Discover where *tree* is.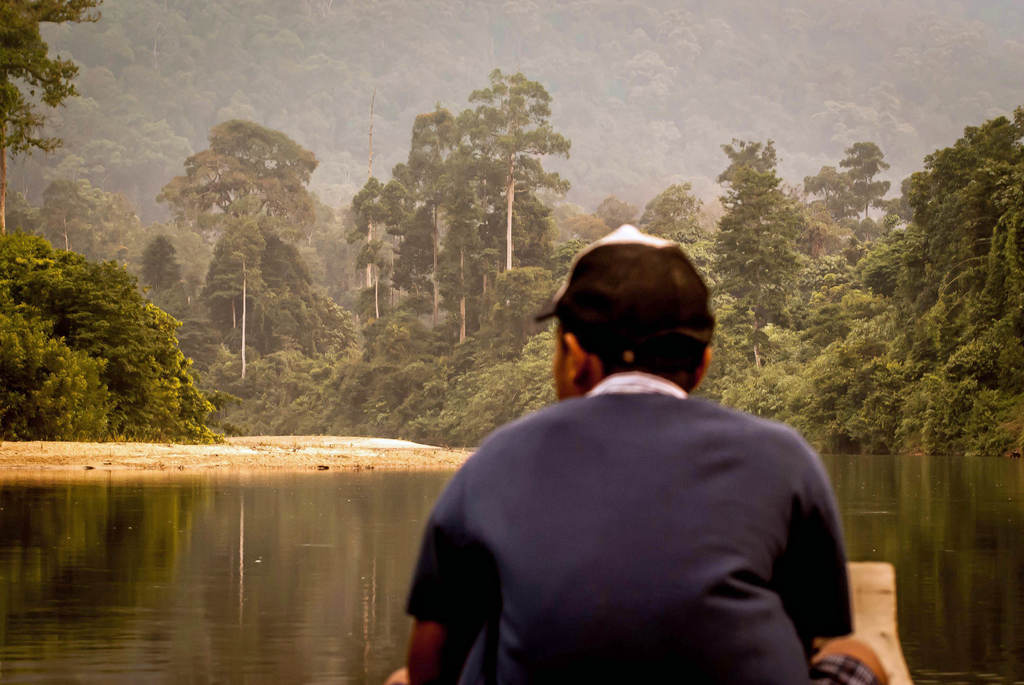
Discovered at (803,167,851,209).
